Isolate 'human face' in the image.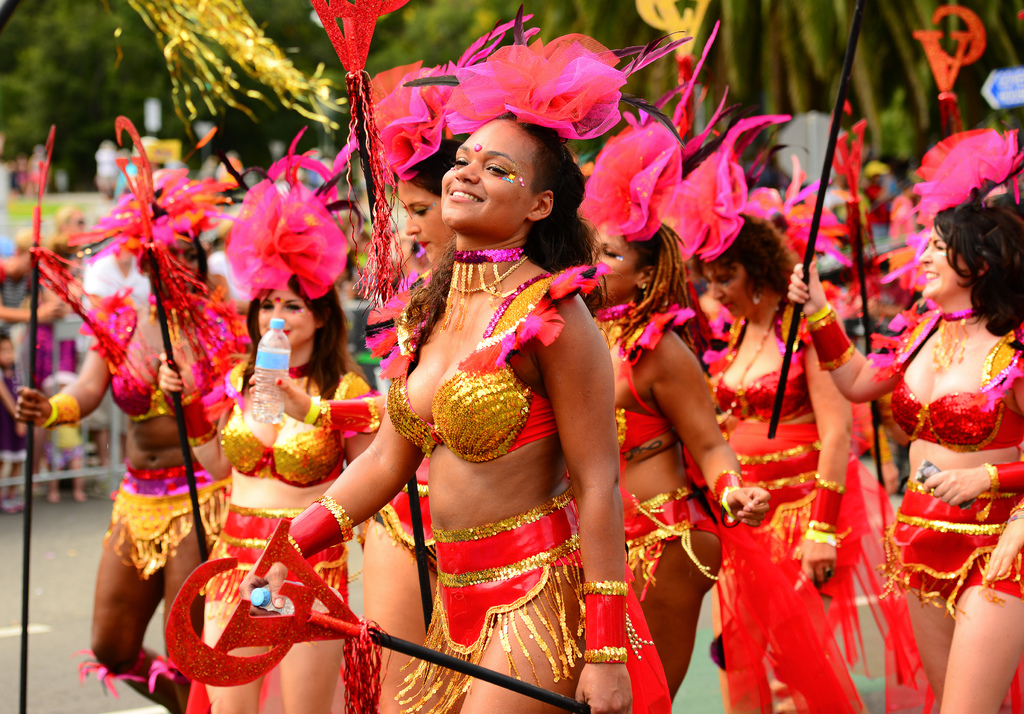
Isolated region: box(260, 283, 314, 350).
